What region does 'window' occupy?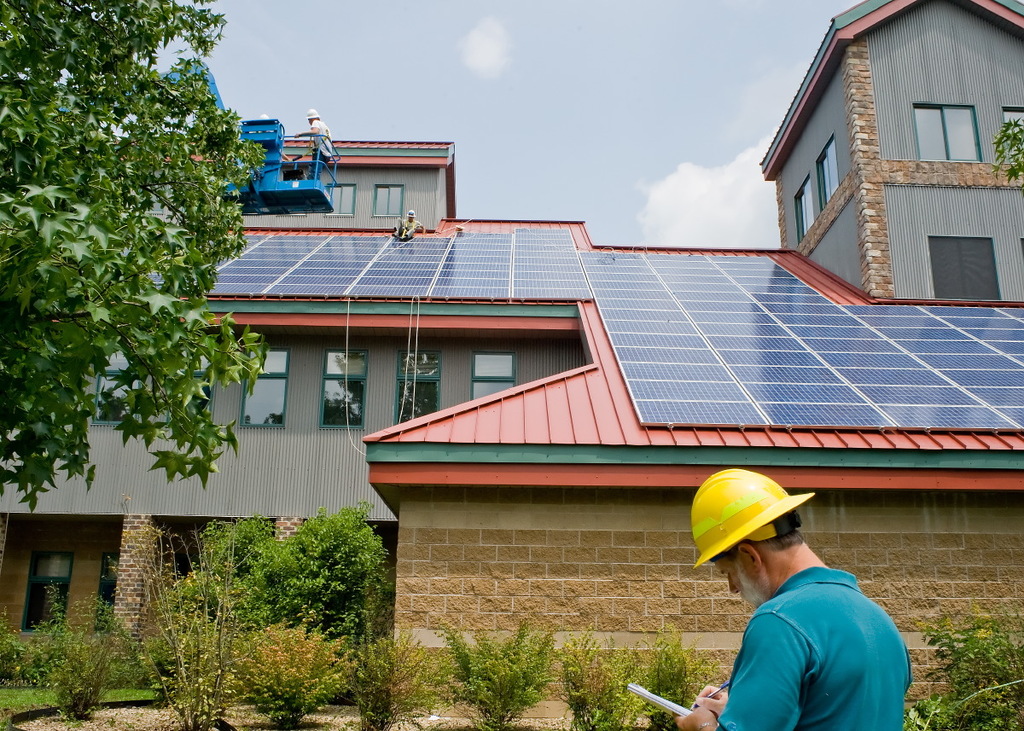
(left=914, top=218, right=1010, bottom=293).
